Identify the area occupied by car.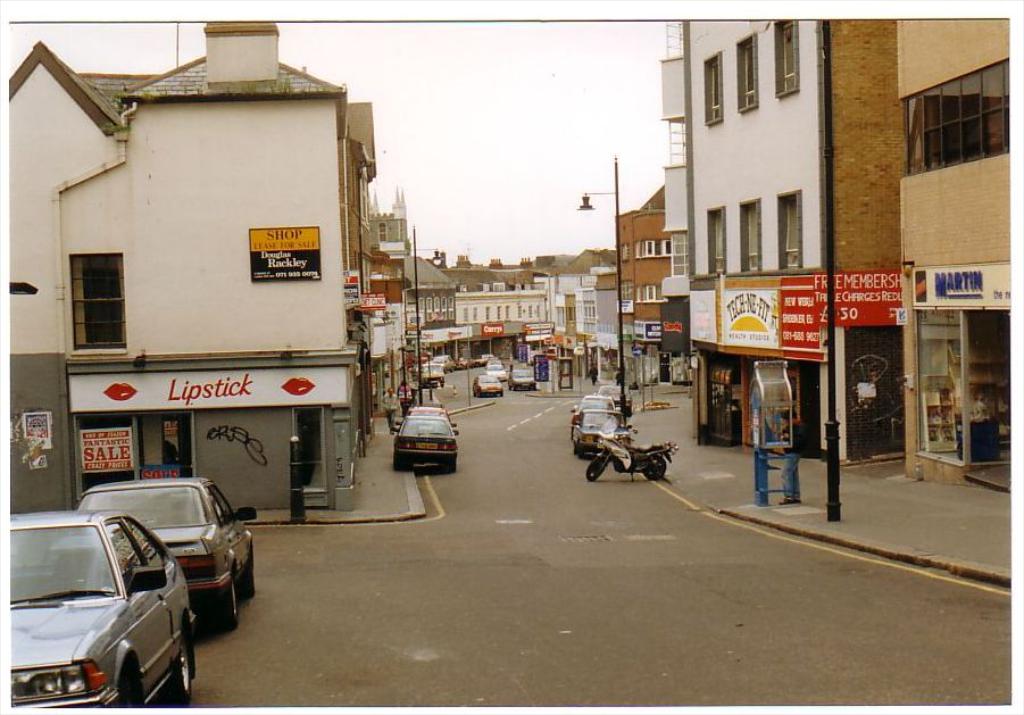
Area: <bbox>414, 358, 443, 392</bbox>.
